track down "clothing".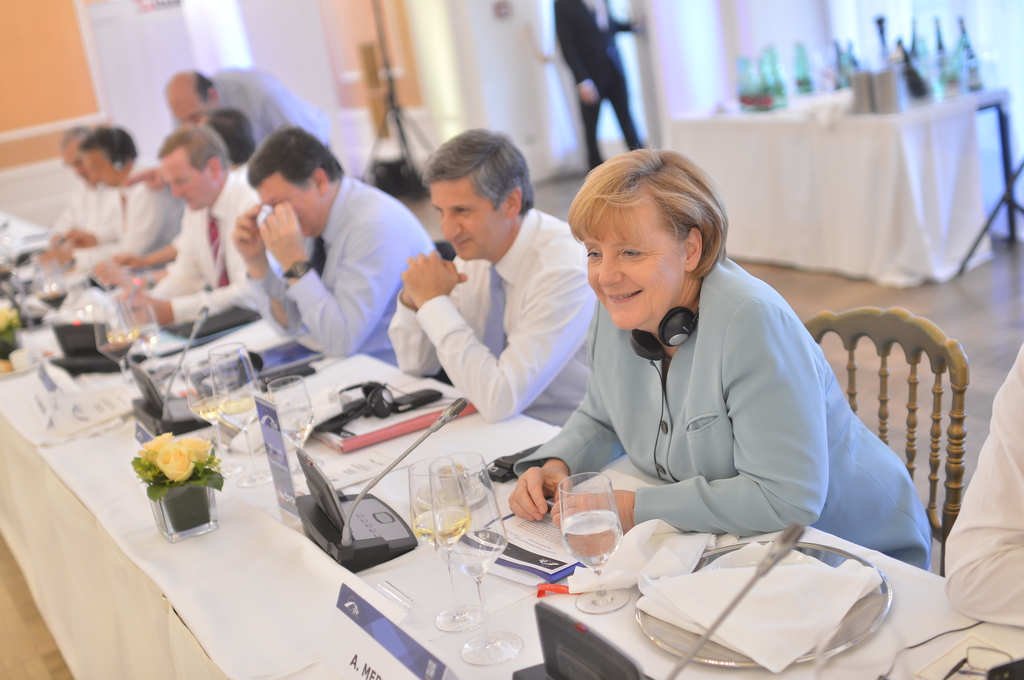
Tracked to region(380, 194, 602, 429).
